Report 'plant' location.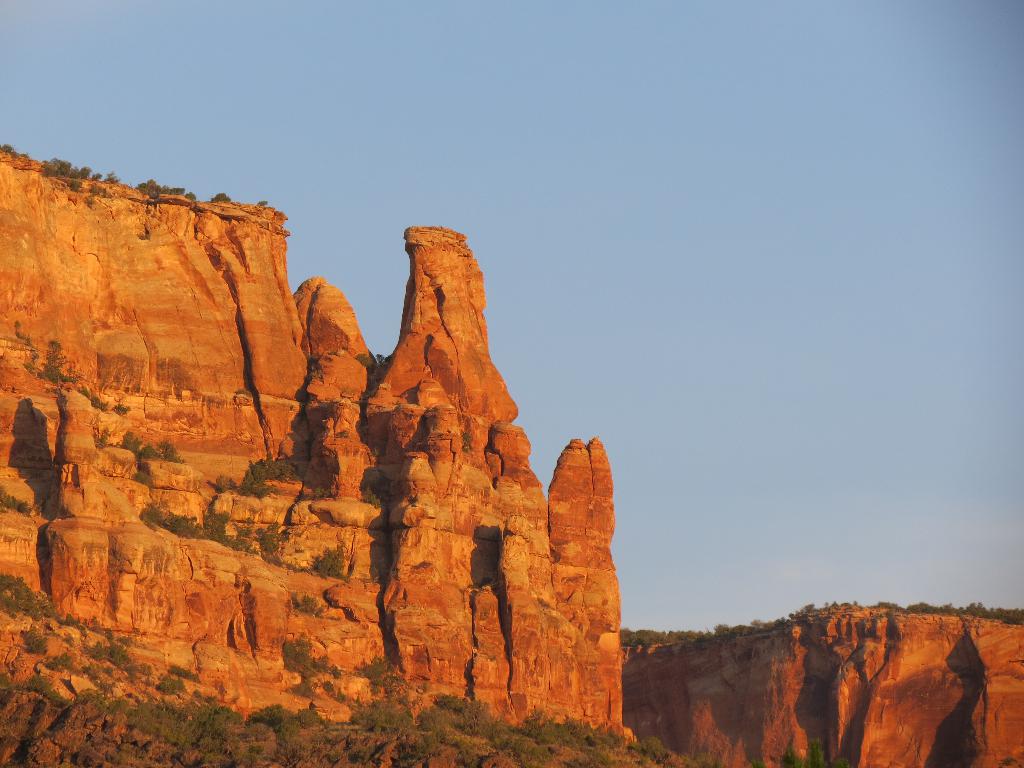
Report: (left=3, top=570, right=110, bottom=630).
